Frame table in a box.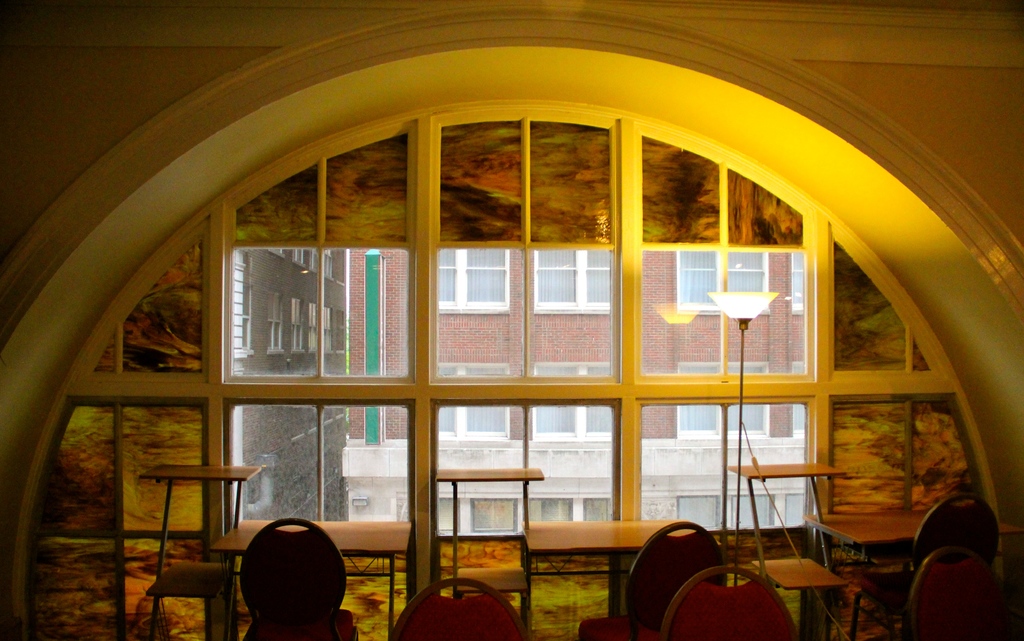
locate(518, 515, 712, 640).
